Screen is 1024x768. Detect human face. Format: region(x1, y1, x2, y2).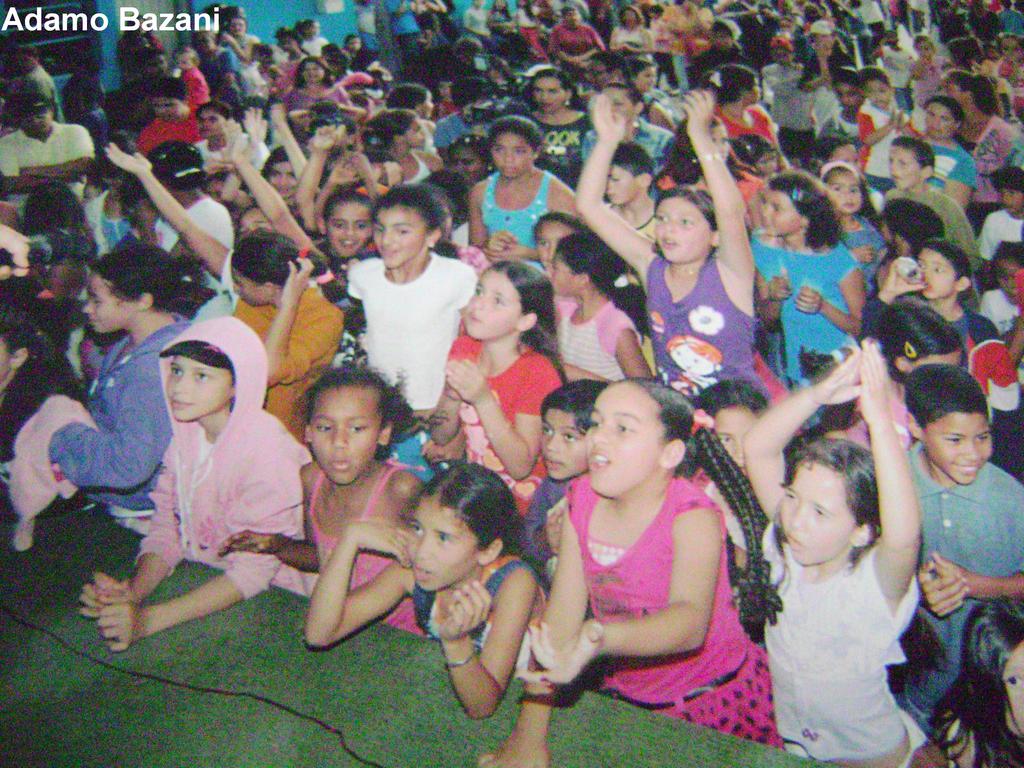
region(535, 221, 572, 262).
